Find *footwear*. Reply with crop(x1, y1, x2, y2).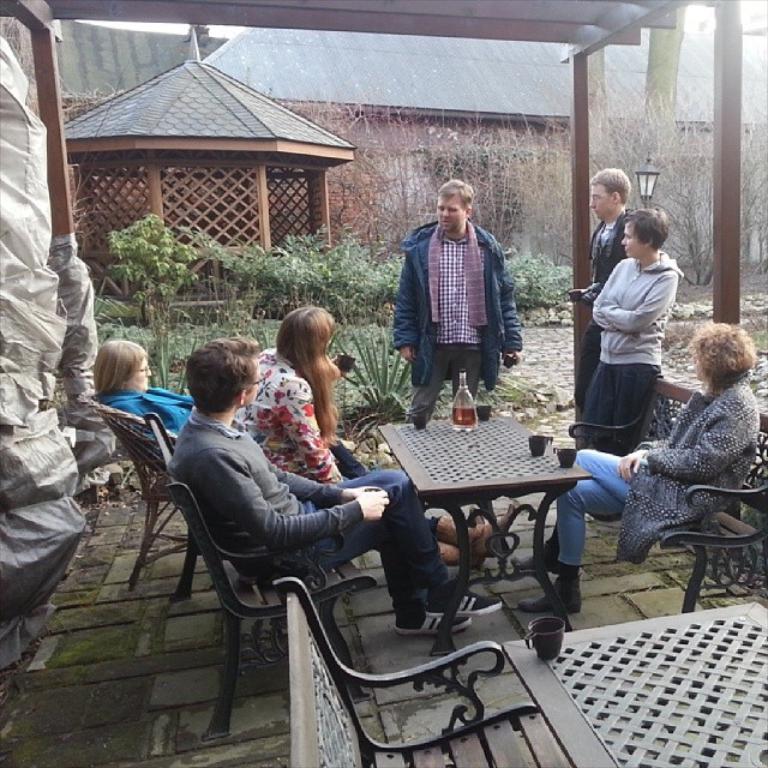
crop(394, 610, 472, 636).
